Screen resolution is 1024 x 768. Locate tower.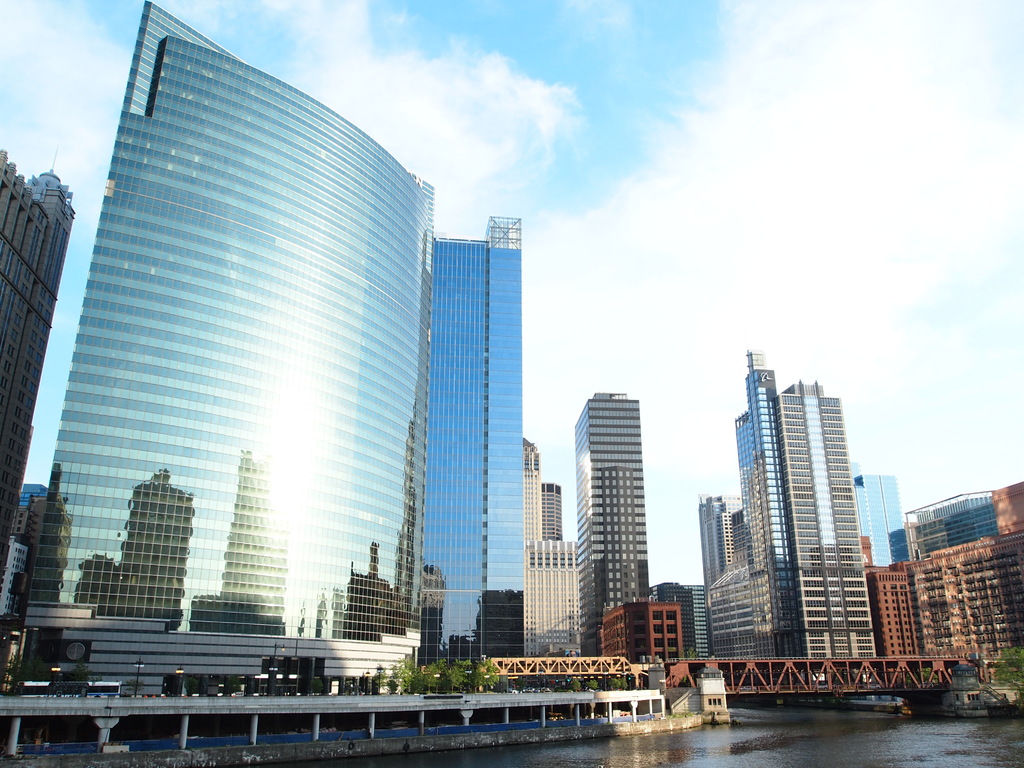
19:0:438:700.
